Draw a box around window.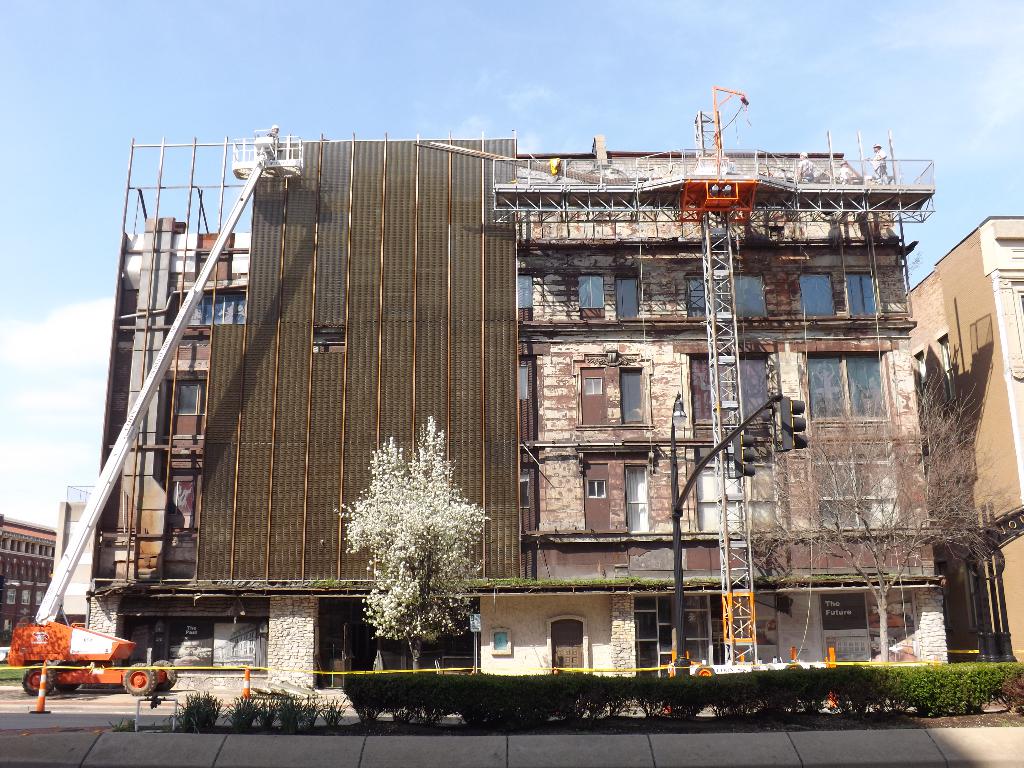
(x1=577, y1=280, x2=602, y2=324).
